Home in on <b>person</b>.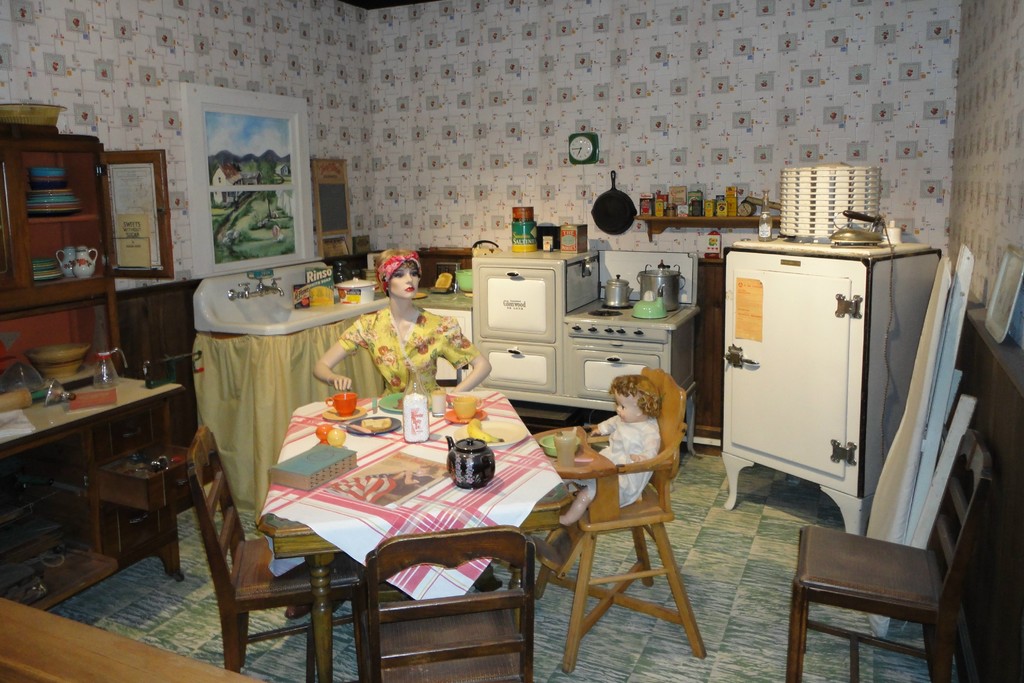
Homed in at left=312, top=251, right=492, bottom=399.
